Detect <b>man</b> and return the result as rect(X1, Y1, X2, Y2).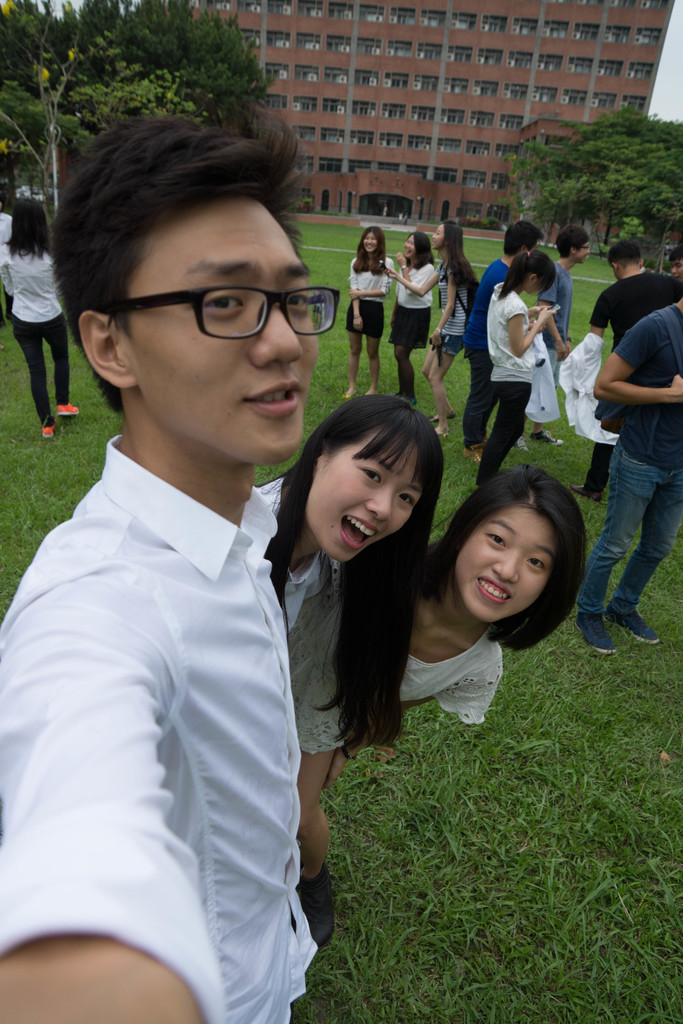
rect(569, 299, 682, 660).
